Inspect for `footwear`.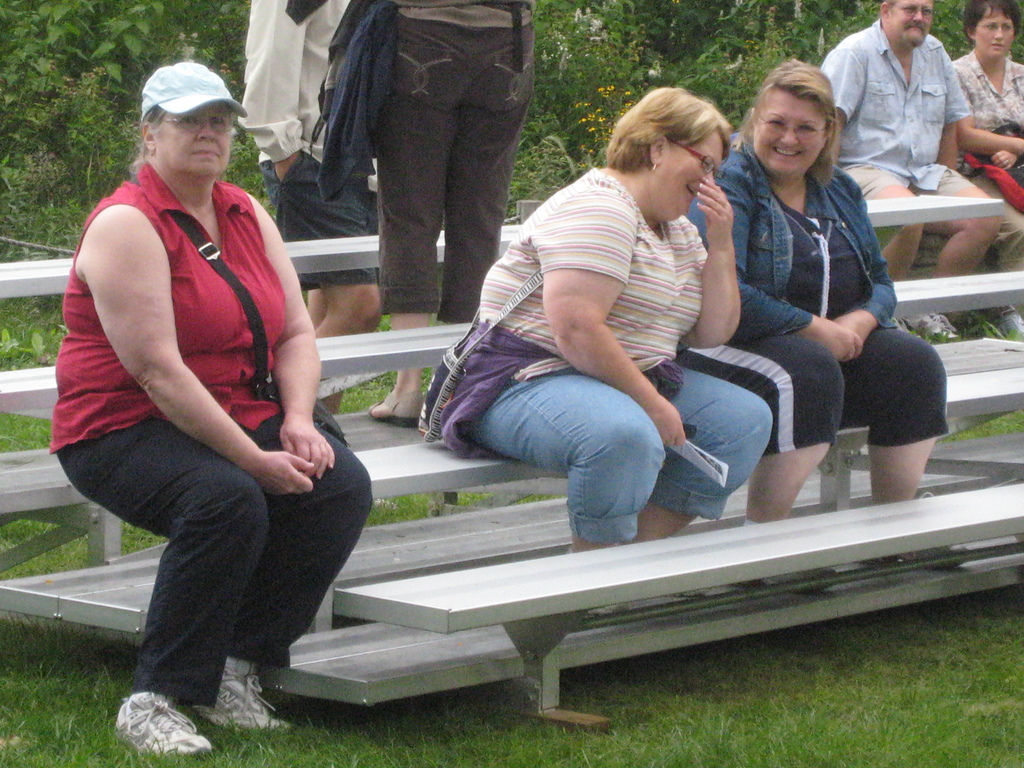
Inspection: 368/392/417/429.
